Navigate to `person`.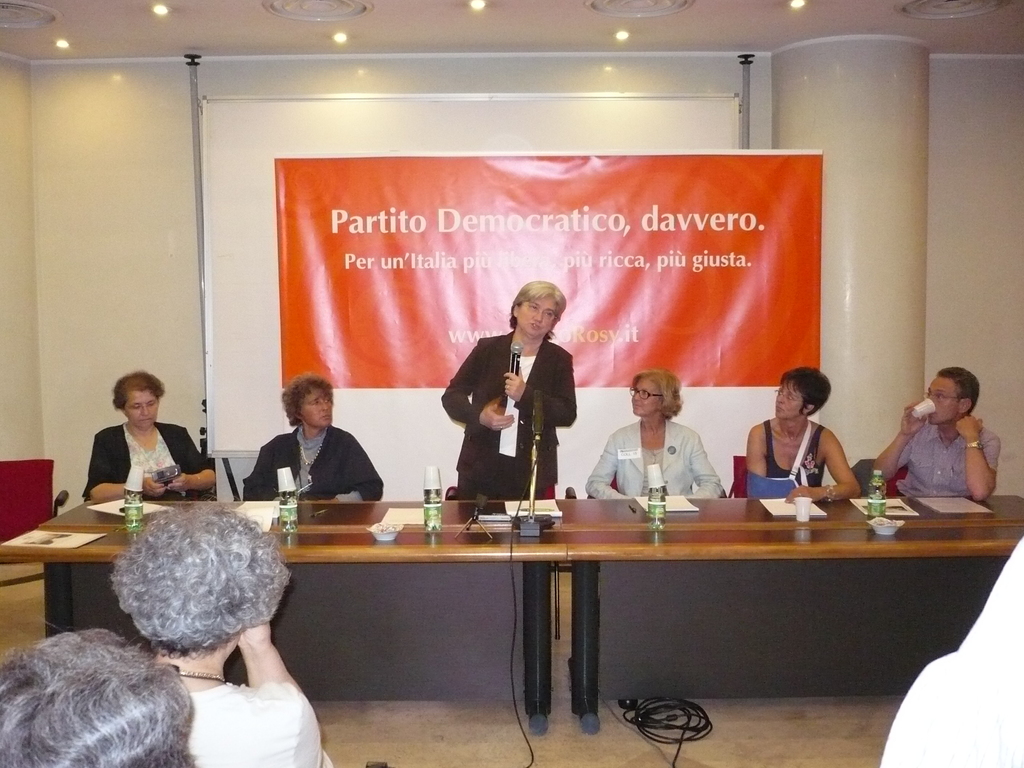
Navigation target: bbox=[432, 280, 584, 500].
